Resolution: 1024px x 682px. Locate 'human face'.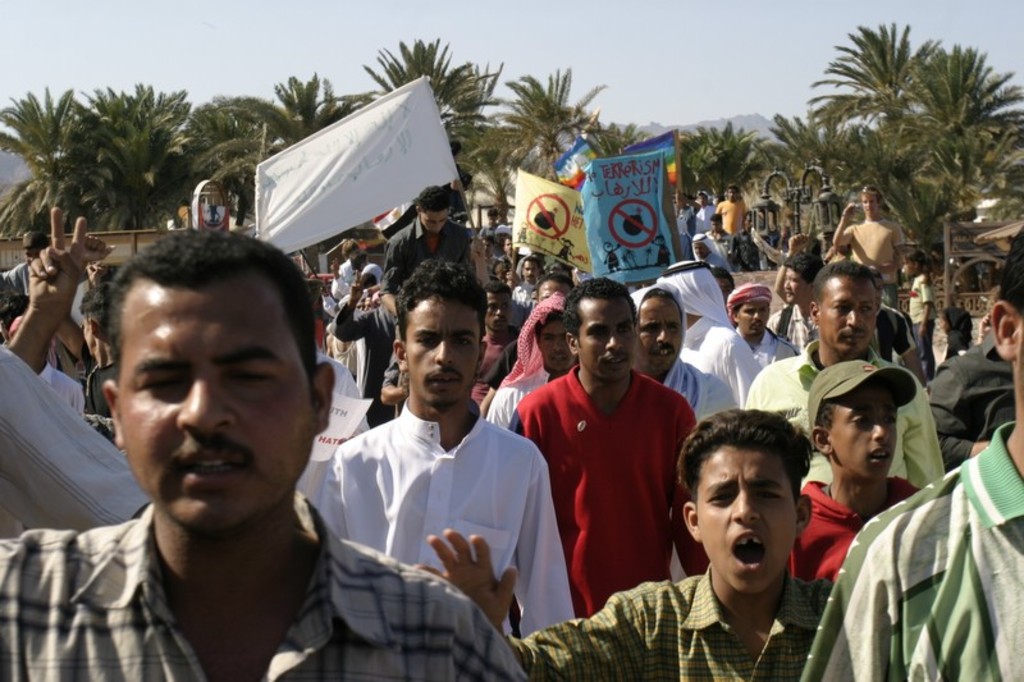
detection(636, 290, 687, 371).
